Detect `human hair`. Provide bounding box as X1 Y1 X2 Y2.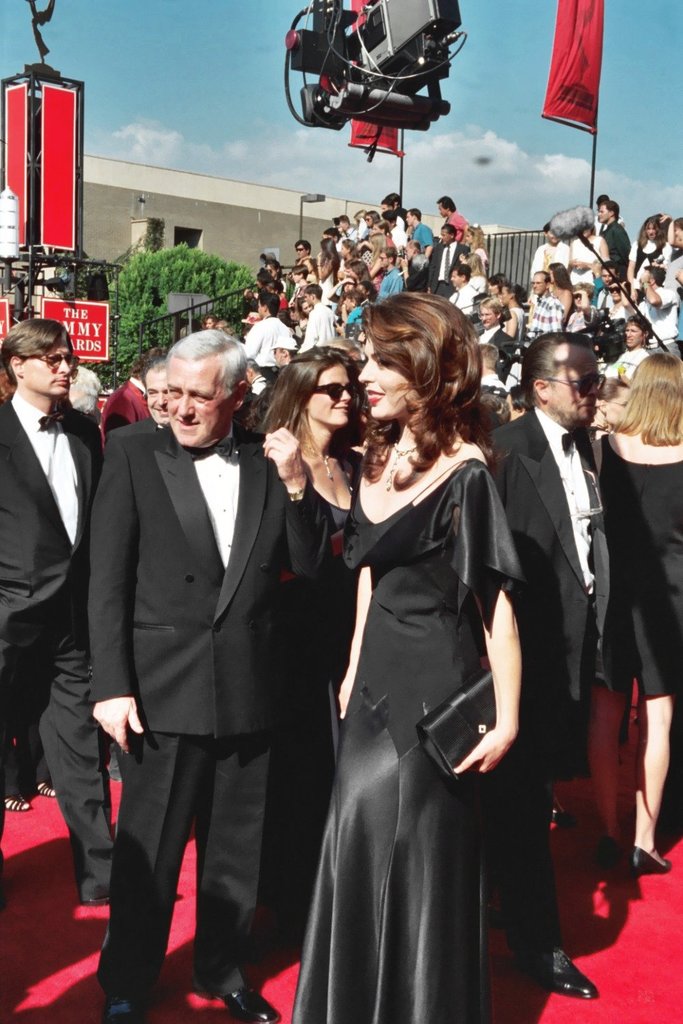
449 266 471 276.
